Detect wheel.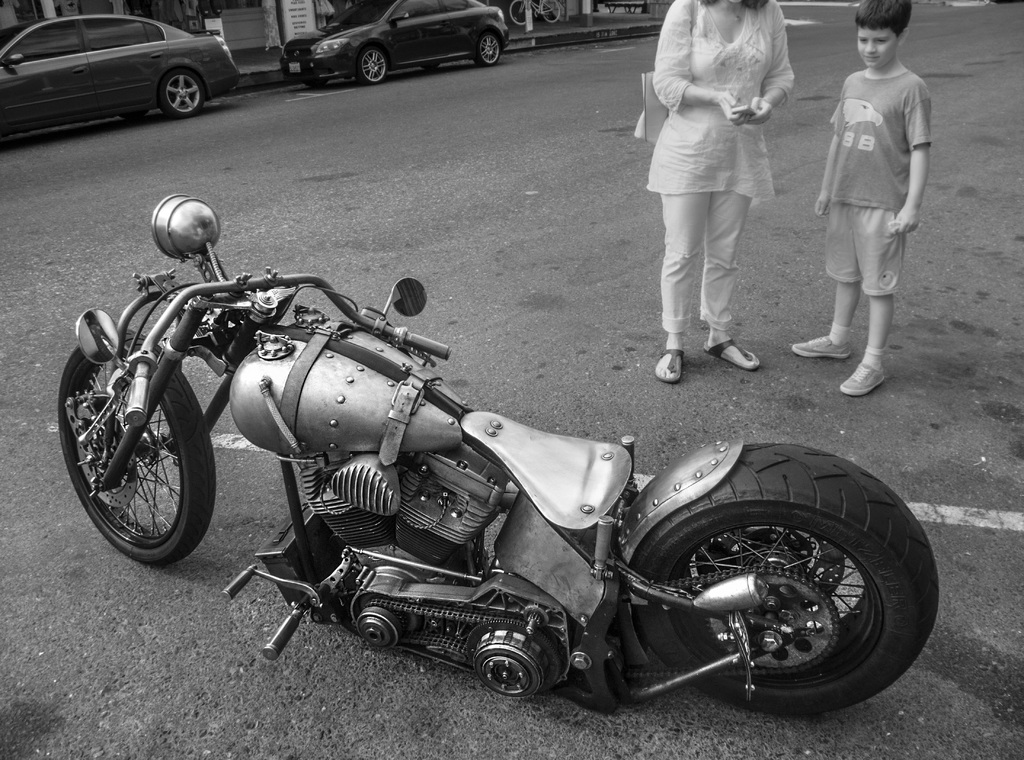
Detected at 544 0 560 22.
